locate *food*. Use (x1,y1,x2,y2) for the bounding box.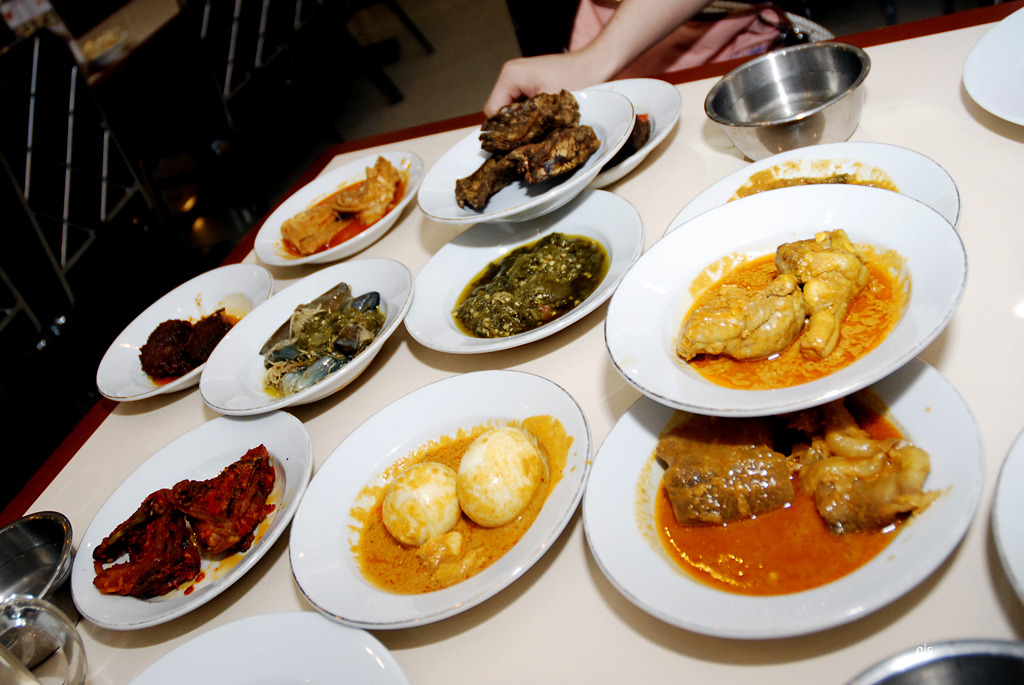
(652,411,797,523).
